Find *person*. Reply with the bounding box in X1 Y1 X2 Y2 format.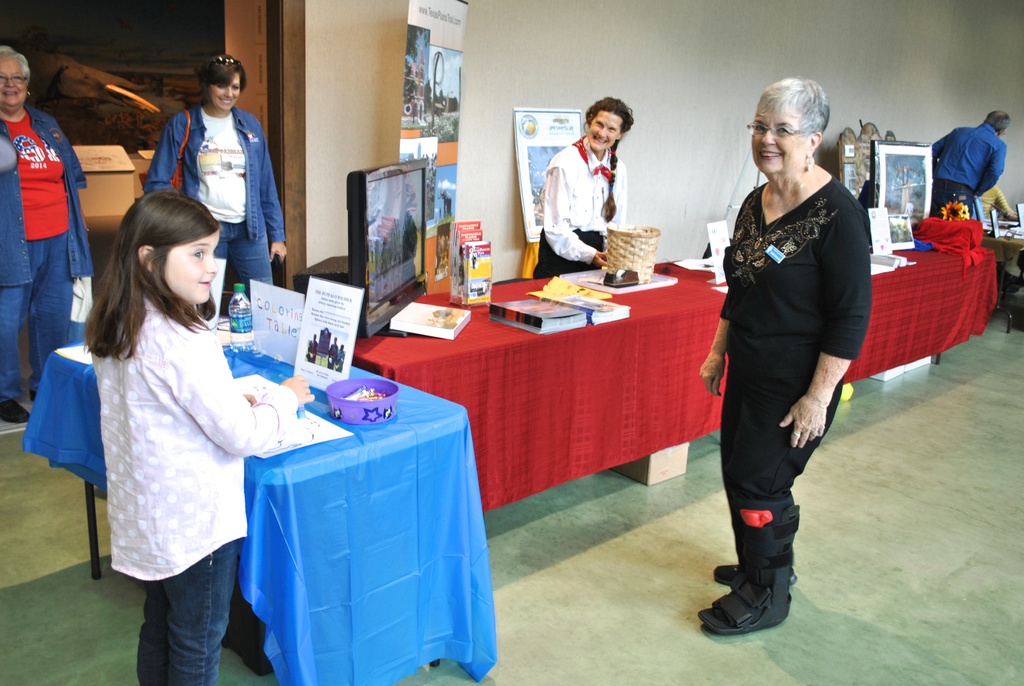
697 72 879 632.
